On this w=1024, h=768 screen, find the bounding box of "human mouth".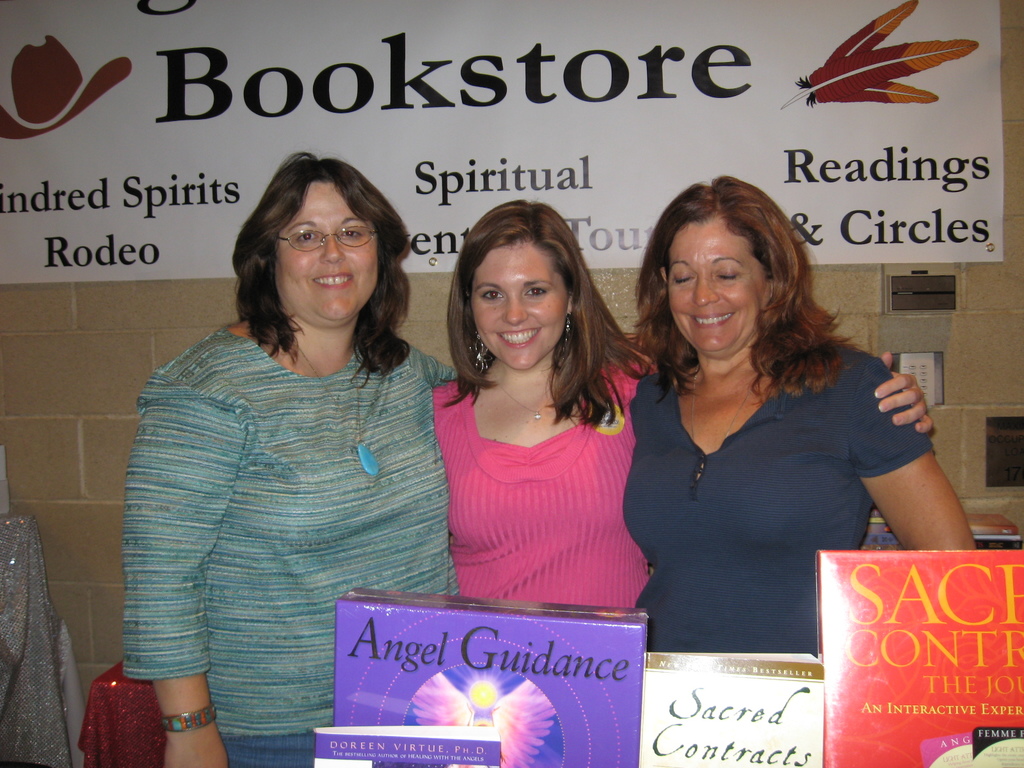
Bounding box: bbox=(312, 269, 354, 296).
